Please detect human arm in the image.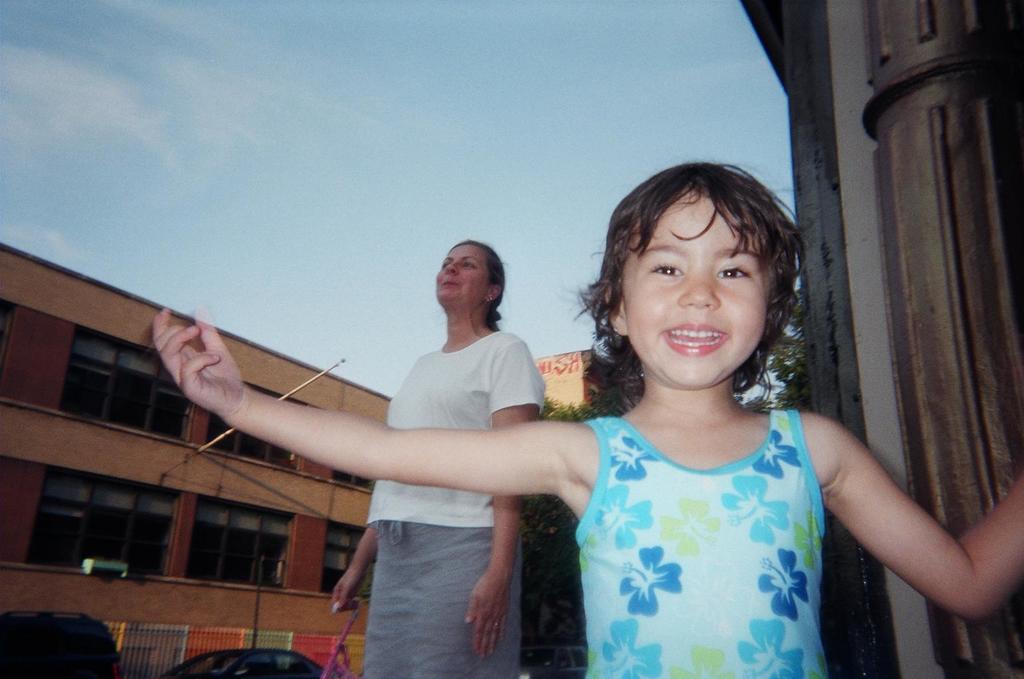
146,295,574,499.
